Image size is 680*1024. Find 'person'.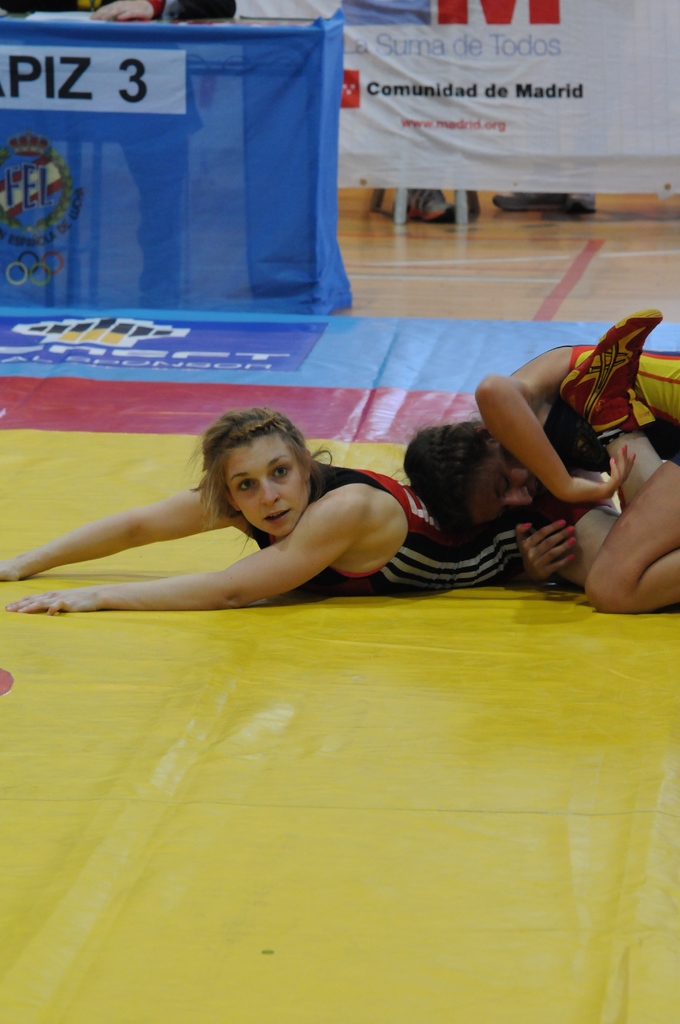
BBox(9, 303, 667, 623).
